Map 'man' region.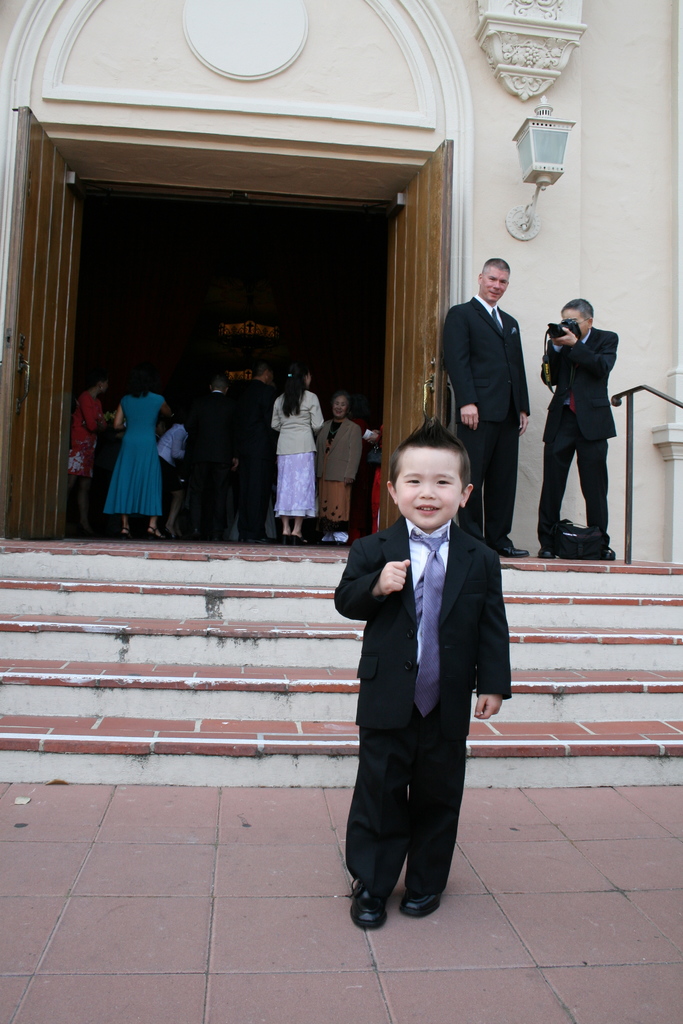
Mapped to bbox(437, 247, 537, 560).
